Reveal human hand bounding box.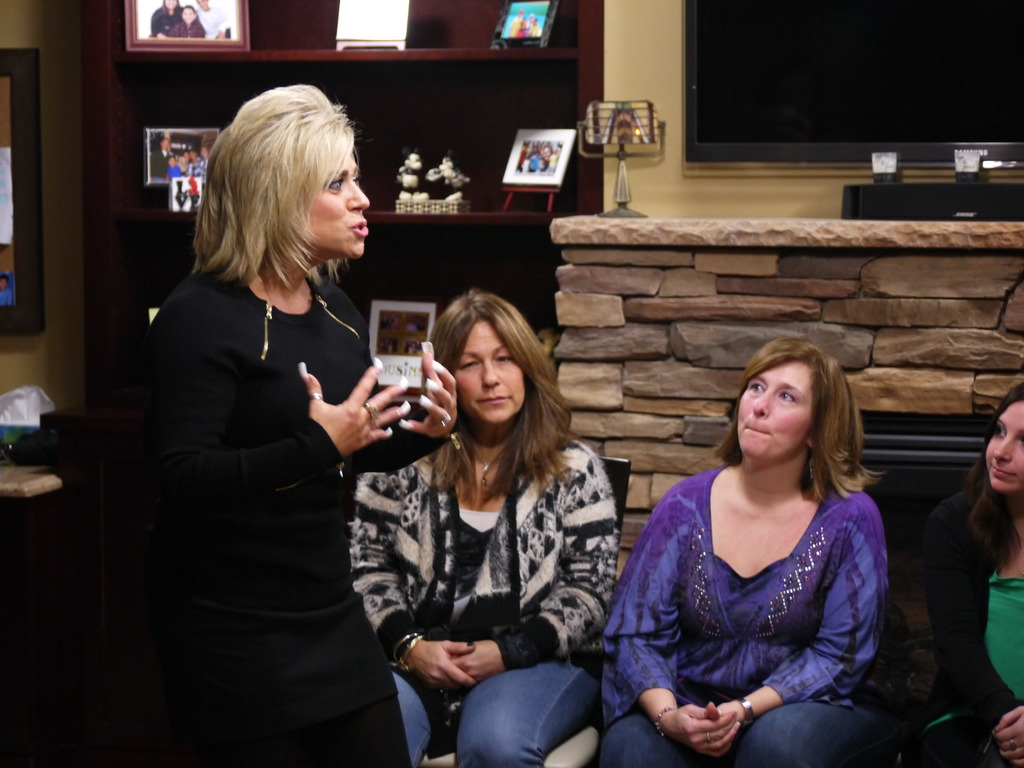
Revealed: [402,636,479,695].
